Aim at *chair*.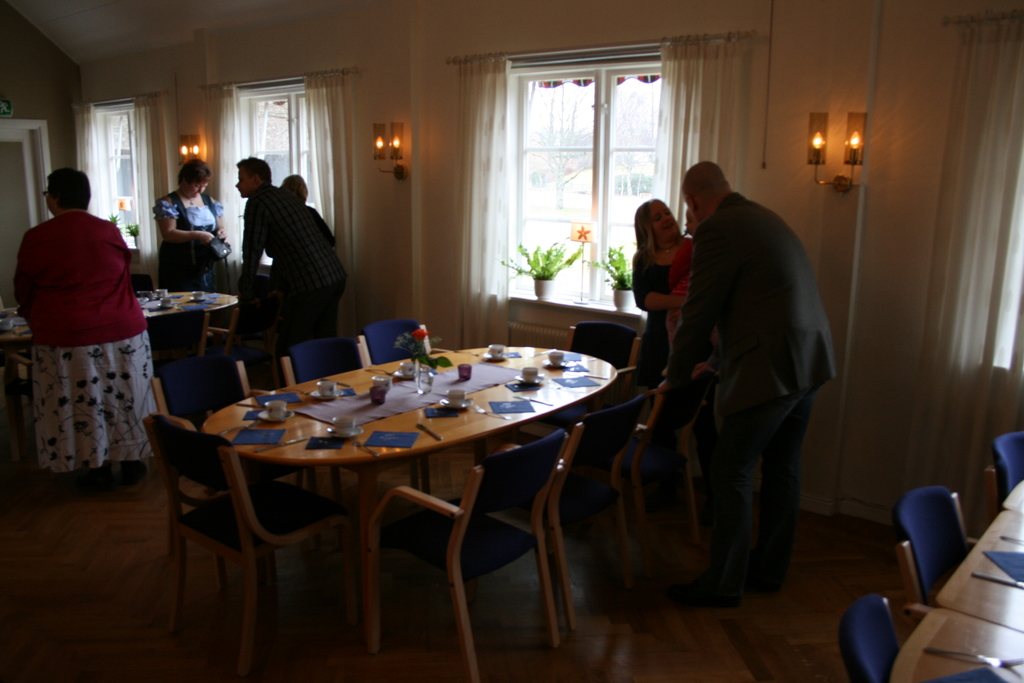
Aimed at 358,427,566,682.
